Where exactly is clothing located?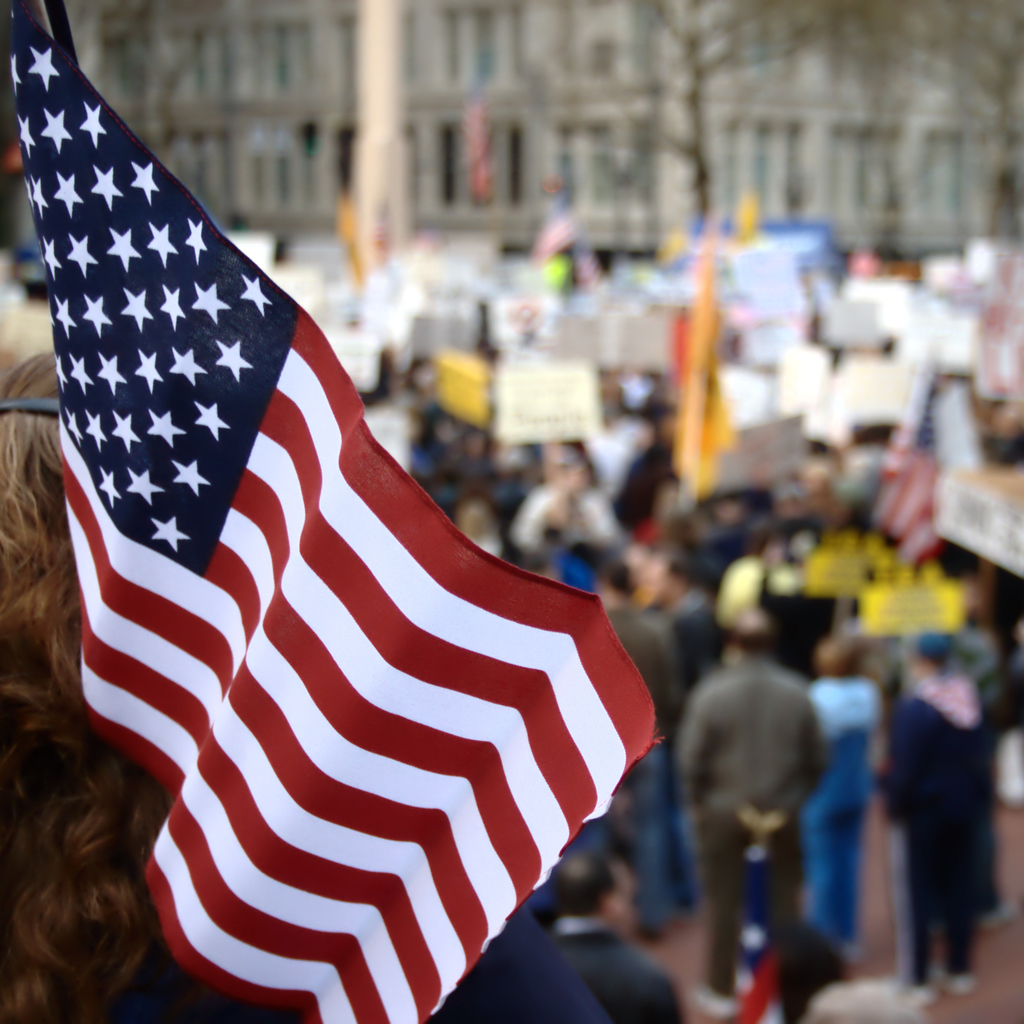
Its bounding box is (422, 482, 474, 538).
